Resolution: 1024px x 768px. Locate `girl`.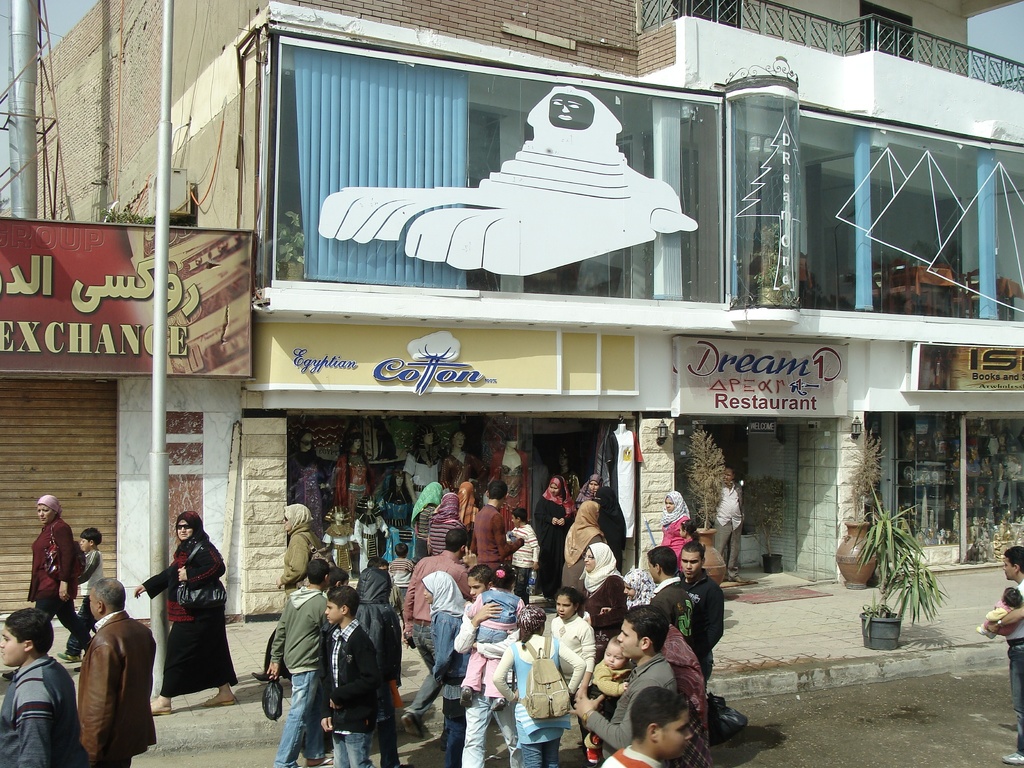
(465,567,529,716).
